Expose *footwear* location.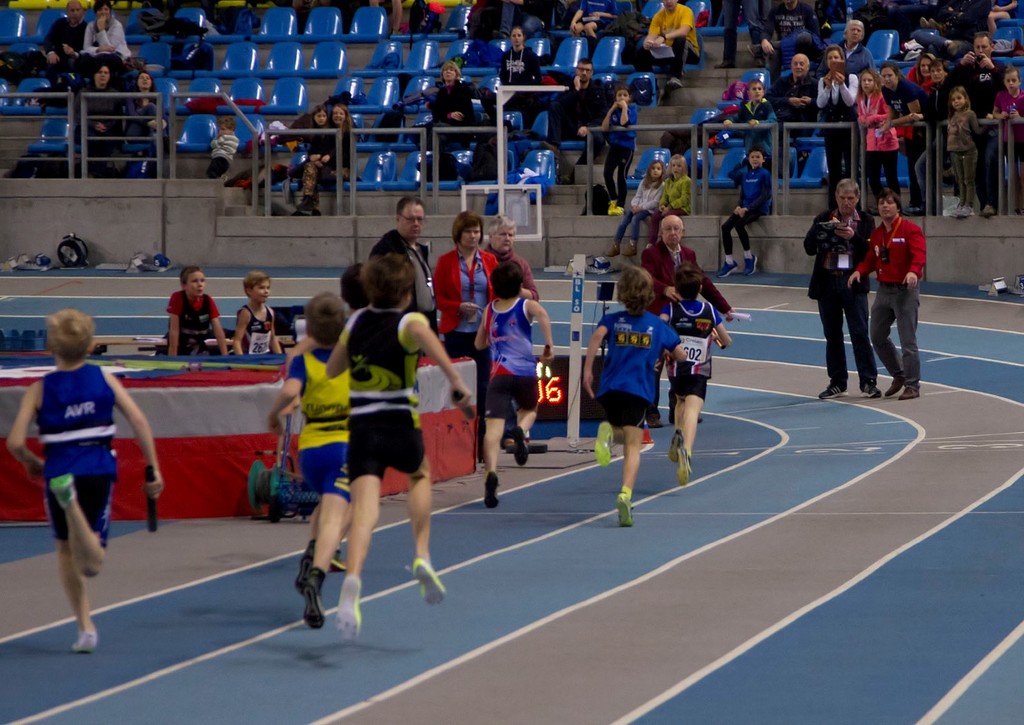
Exposed at locate(859, 382, 878, 396).
